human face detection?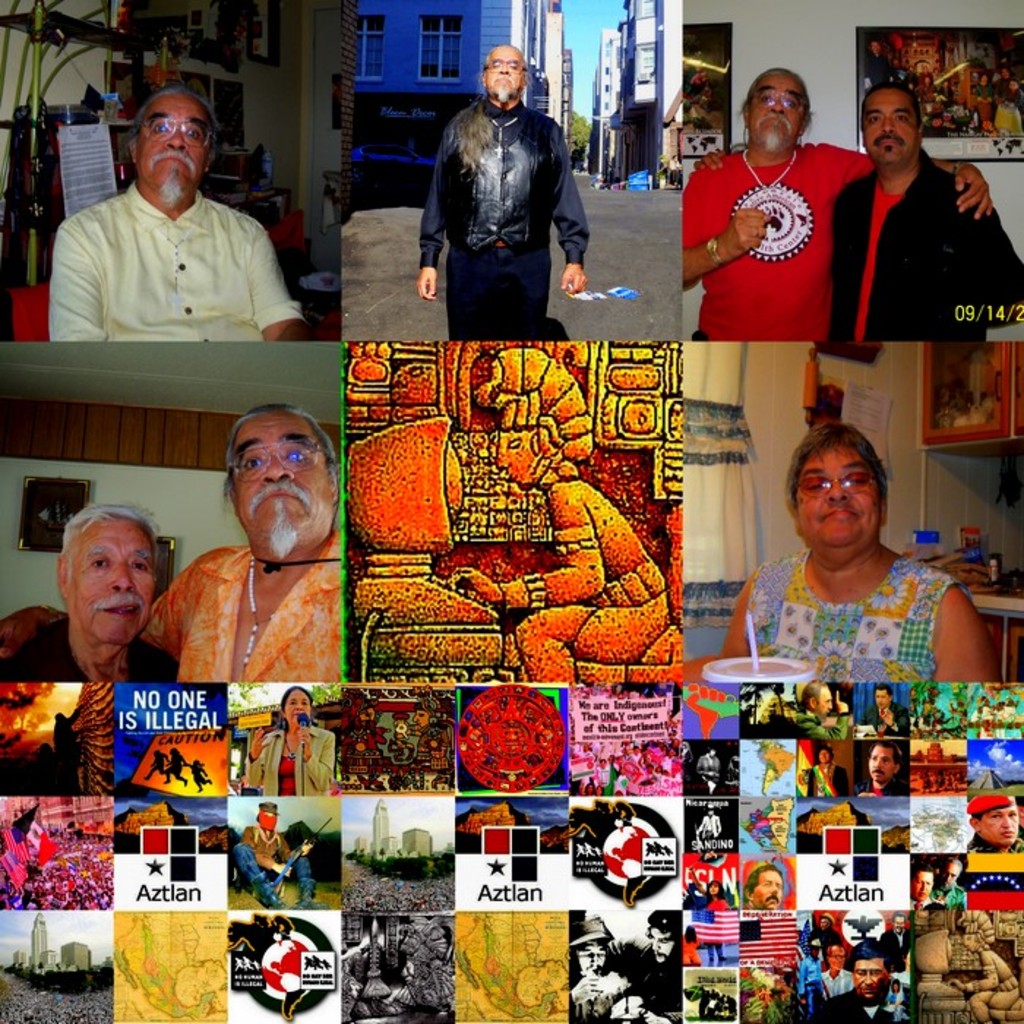
(854,957,891,1004)
